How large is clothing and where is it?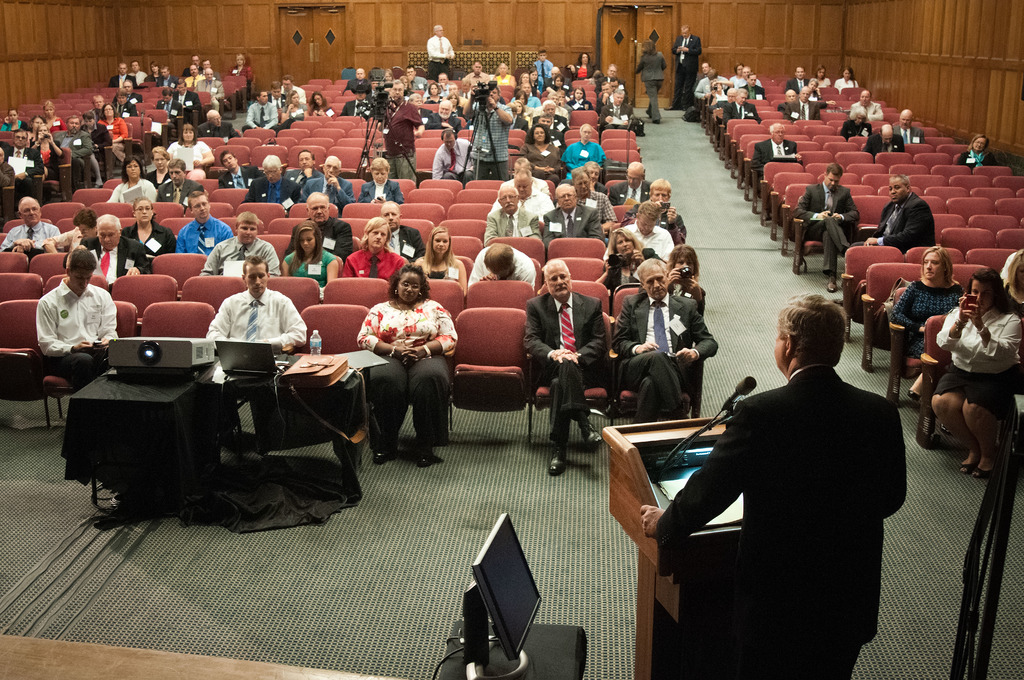
Bounding box: {"left": 96, "top": 113, "right": 129, "bottom": 155}.
